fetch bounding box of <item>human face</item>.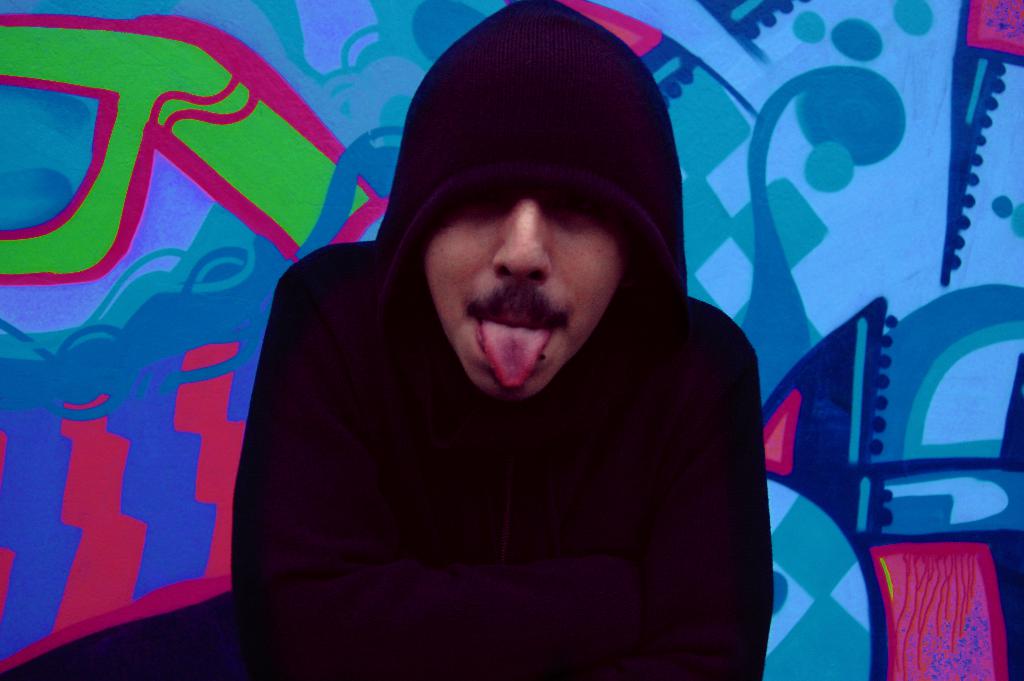
Bbox: bbox=(422, 164, 624, 403).
